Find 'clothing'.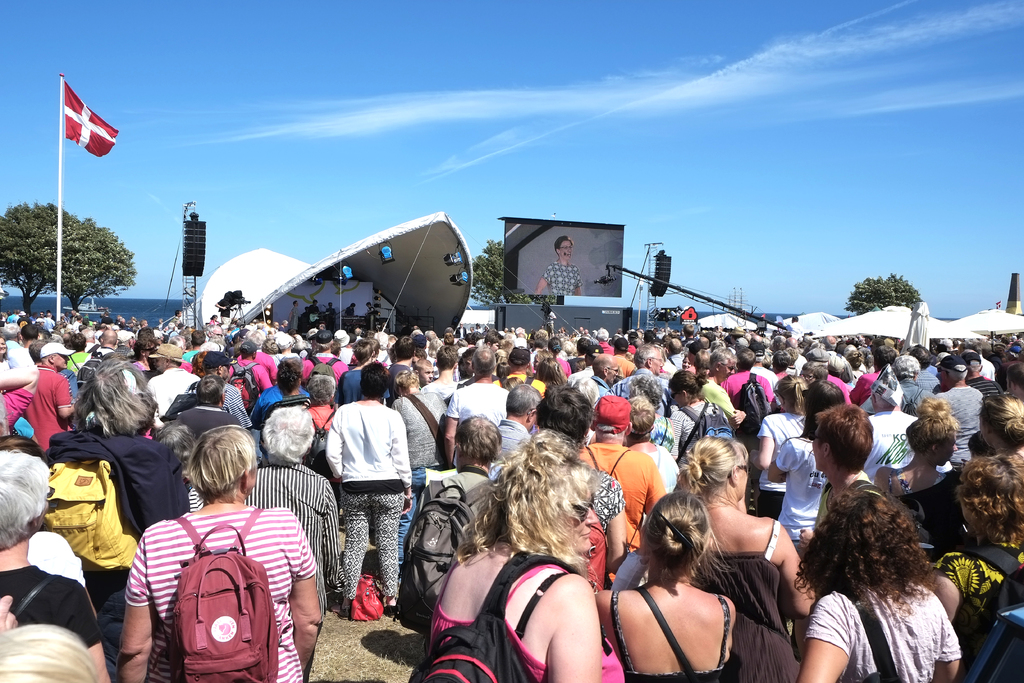
185:381:255:431.
